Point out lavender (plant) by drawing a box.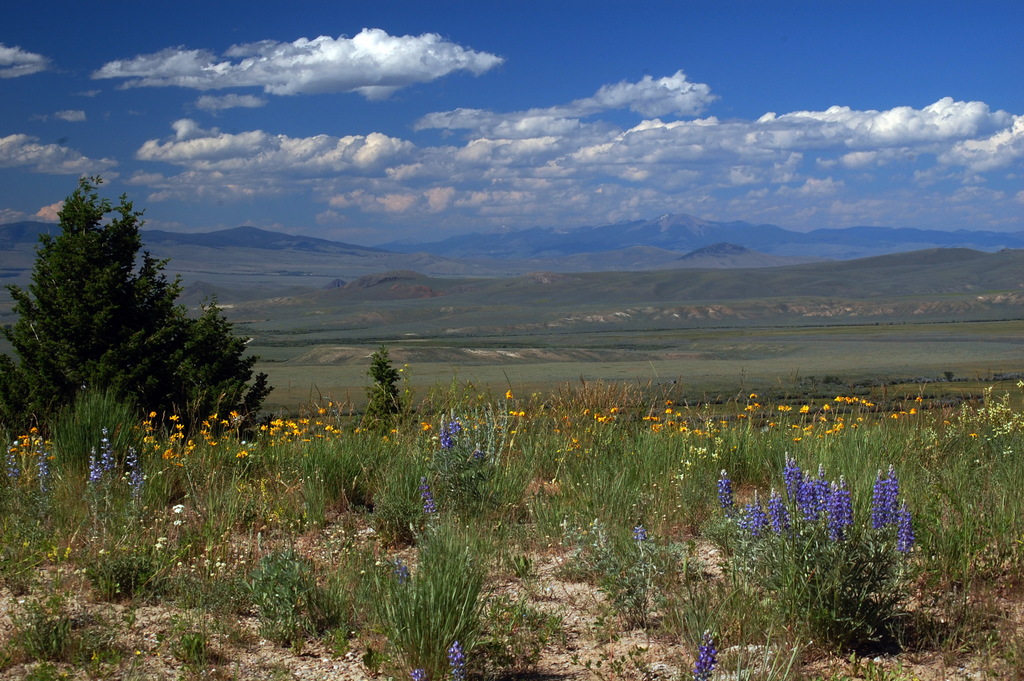
x1=682, y1=628, x2=722, y2=680.
